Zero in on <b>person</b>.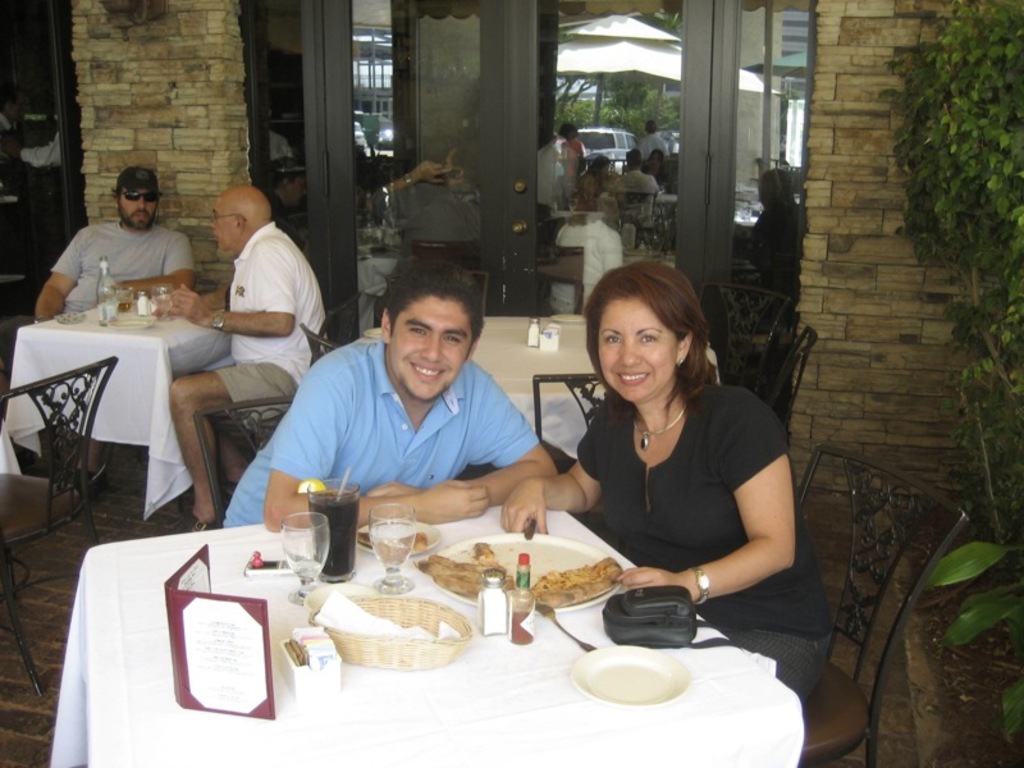
Zeroed in: <region>581, 155, 613, 212</region>.
